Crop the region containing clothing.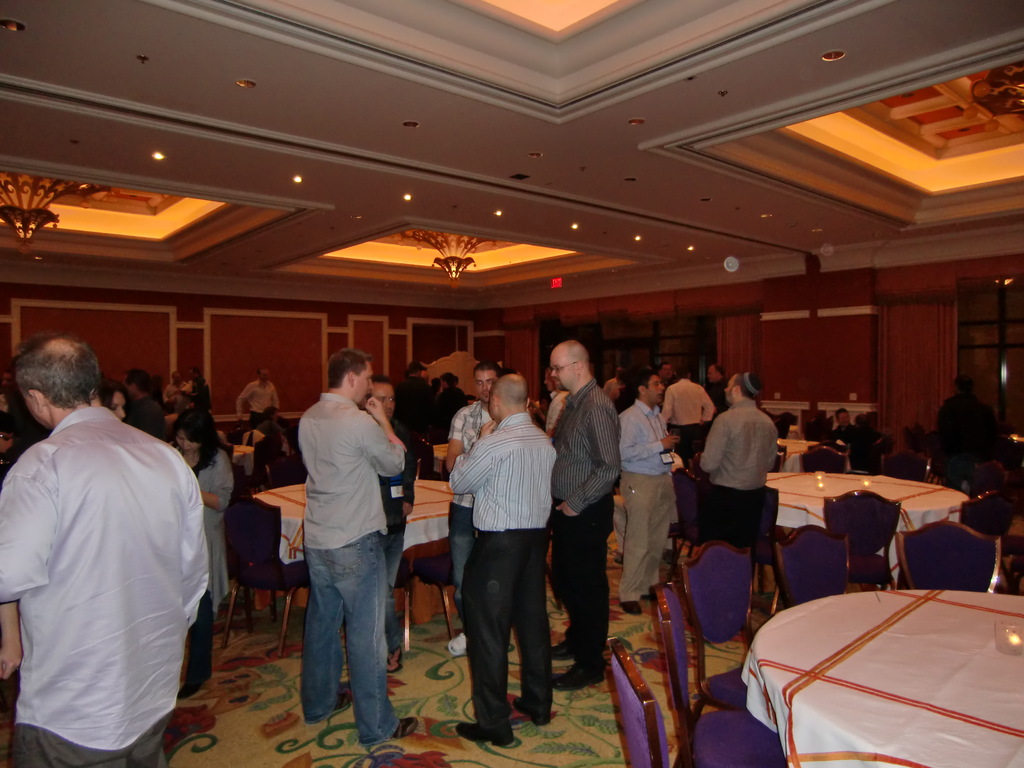
Crop region: select_region(447, 412, 557, 726).
